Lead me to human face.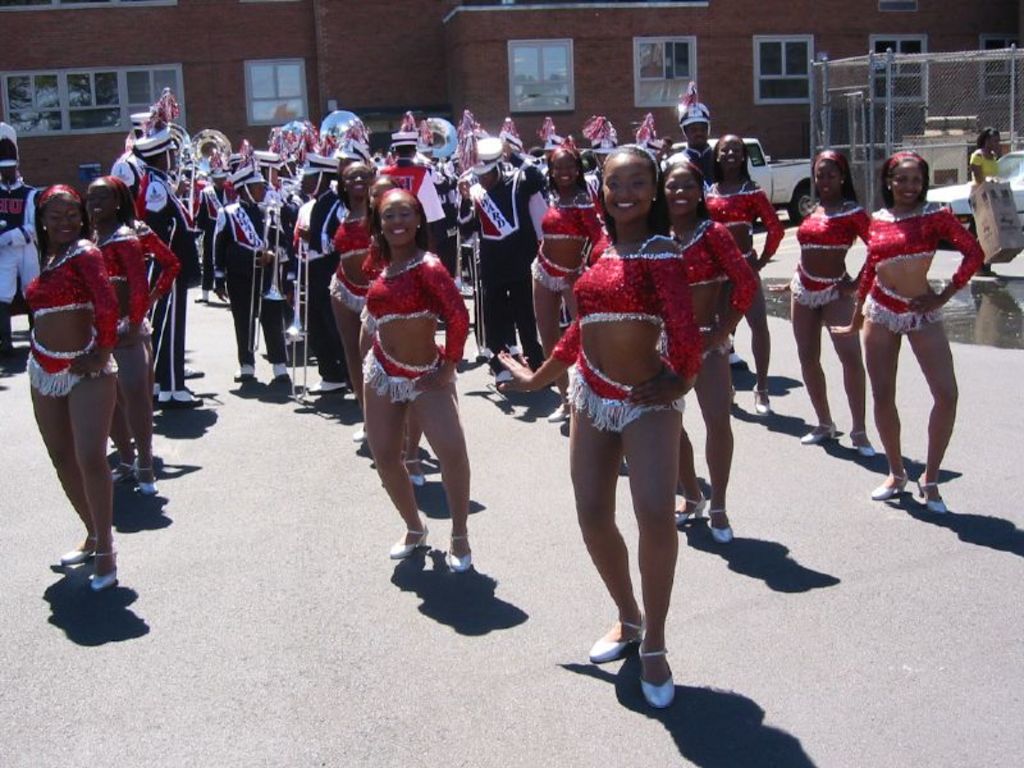
Lead to <bbox>713, 142, 739, 172</bbox>.
